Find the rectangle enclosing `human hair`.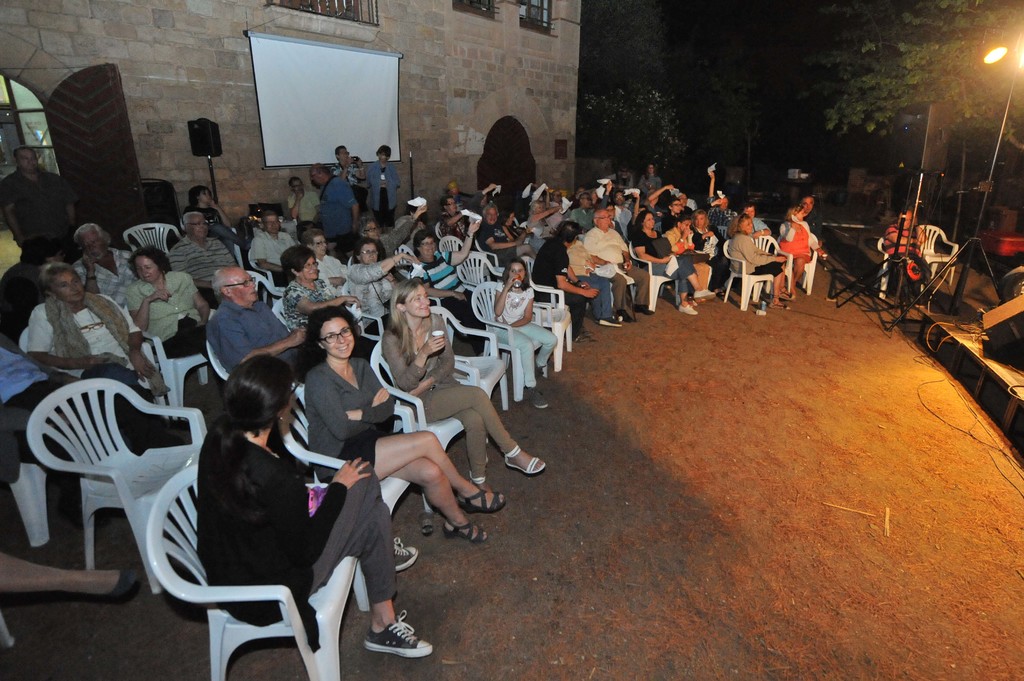
[left=131, top=241, right=172, bottom=270].
